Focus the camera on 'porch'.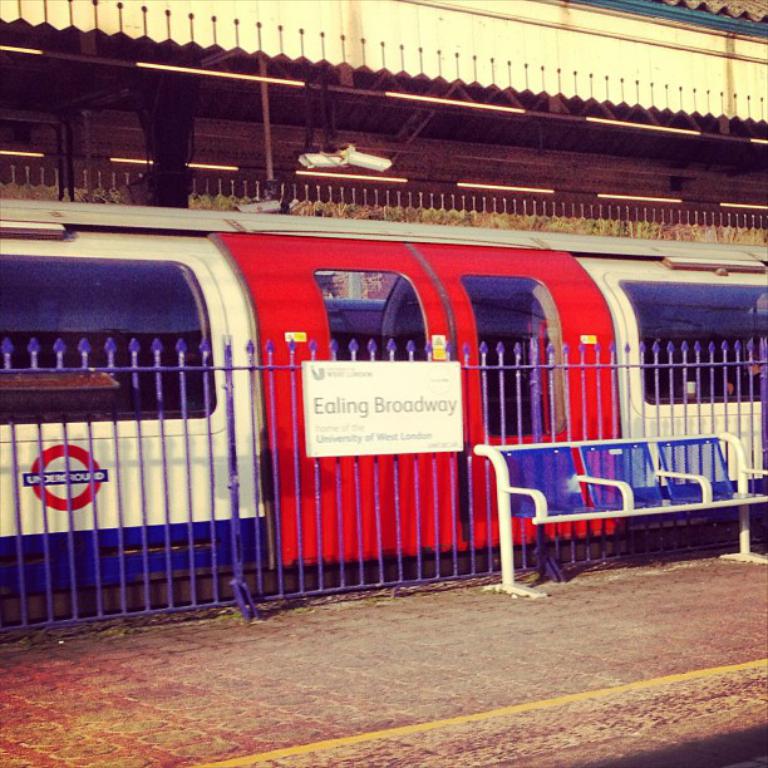
Focus region: (0, 338, 767, 767).
